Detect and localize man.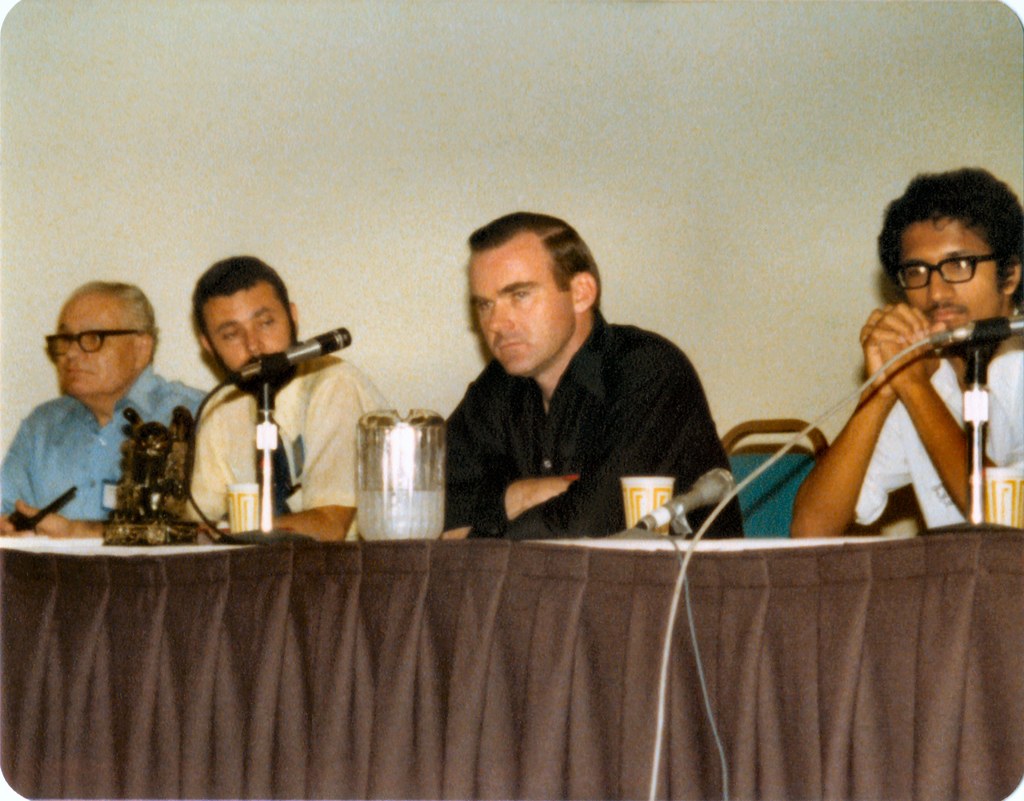
Localized at crop(447, 208, 735, 553).
